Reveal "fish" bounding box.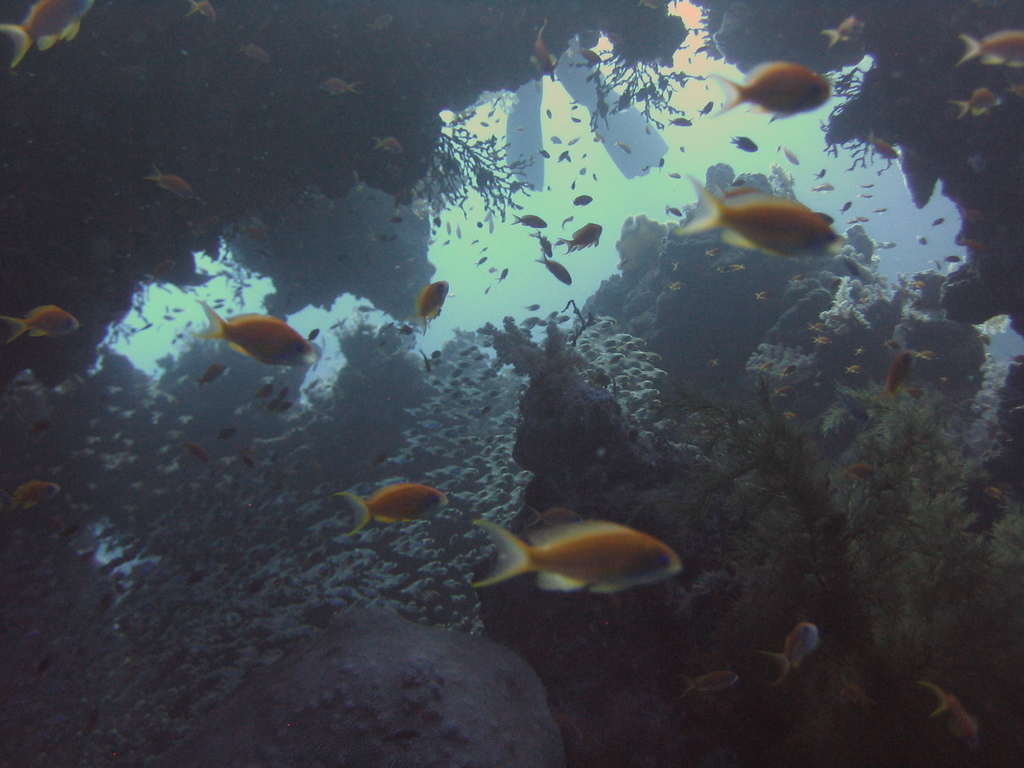
Revealed: BBox(357, 13, 401, 29).
